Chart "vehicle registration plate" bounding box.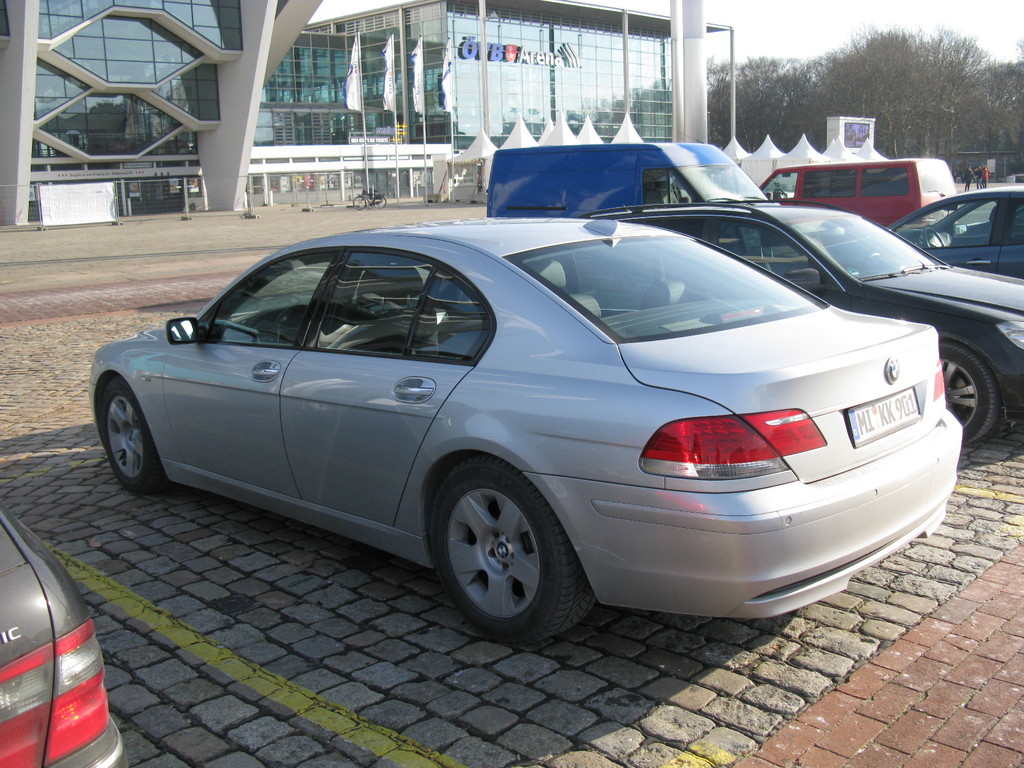
Charted: BBox(842, 383, 923, 446).
